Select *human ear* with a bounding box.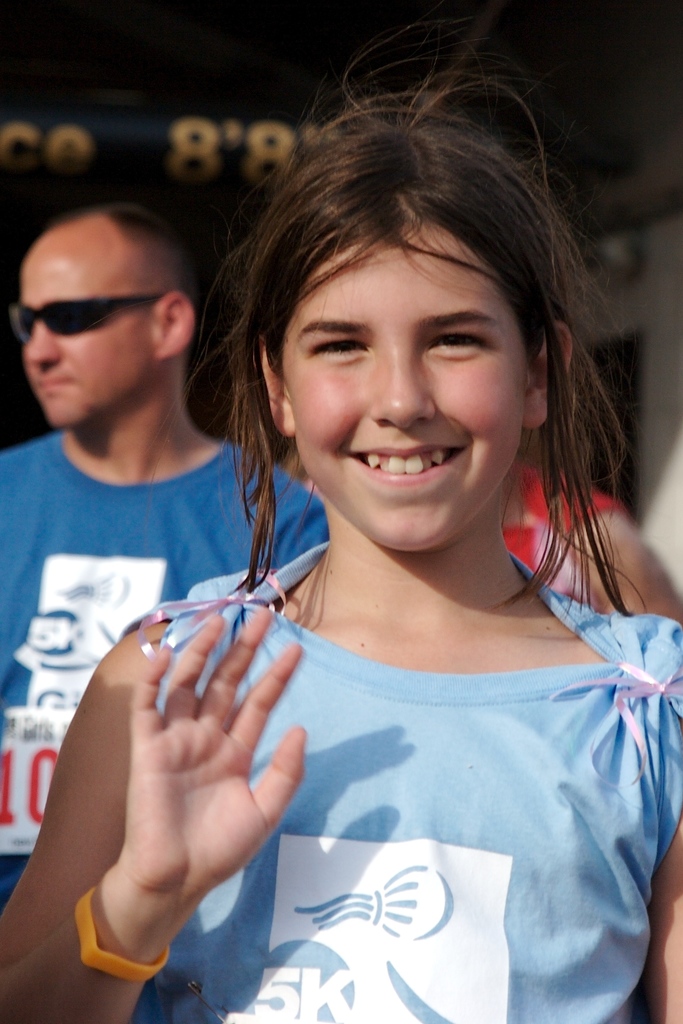
l=263, t=338, r=293, b=437.
